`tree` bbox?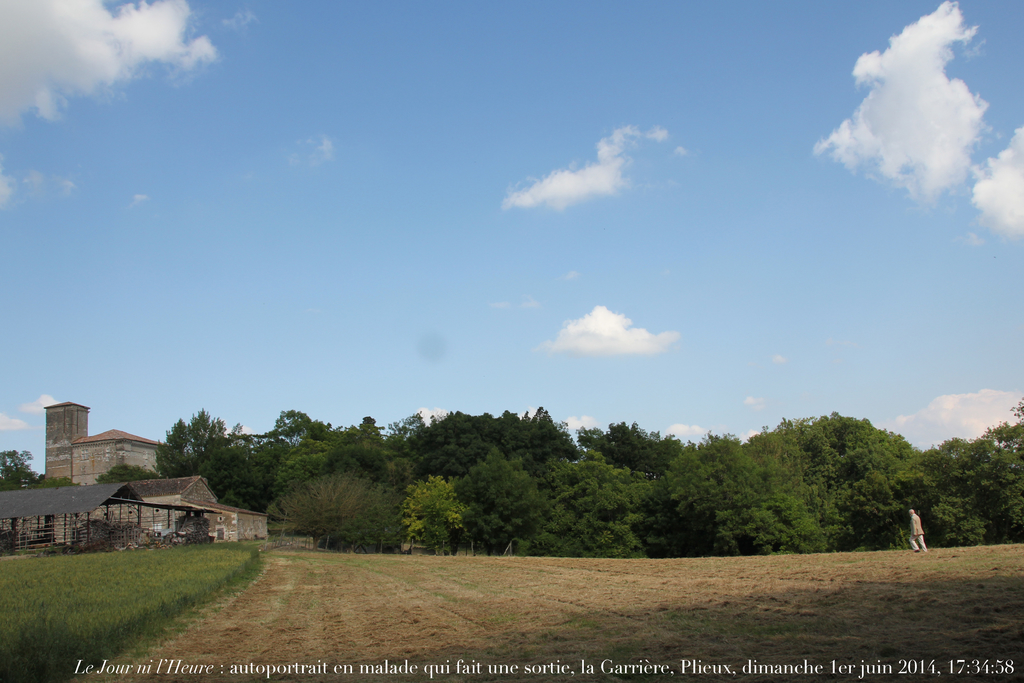
bbox(289, 473, 412, 559)
